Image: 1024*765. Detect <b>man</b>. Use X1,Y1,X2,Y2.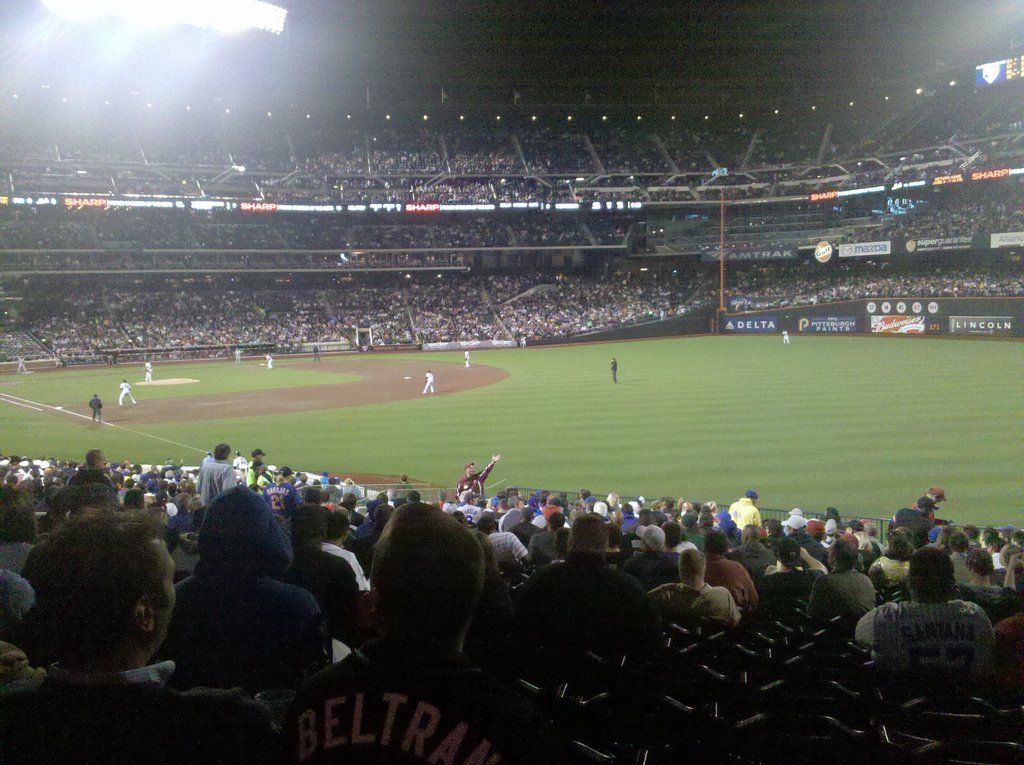
703,527,756,609.
